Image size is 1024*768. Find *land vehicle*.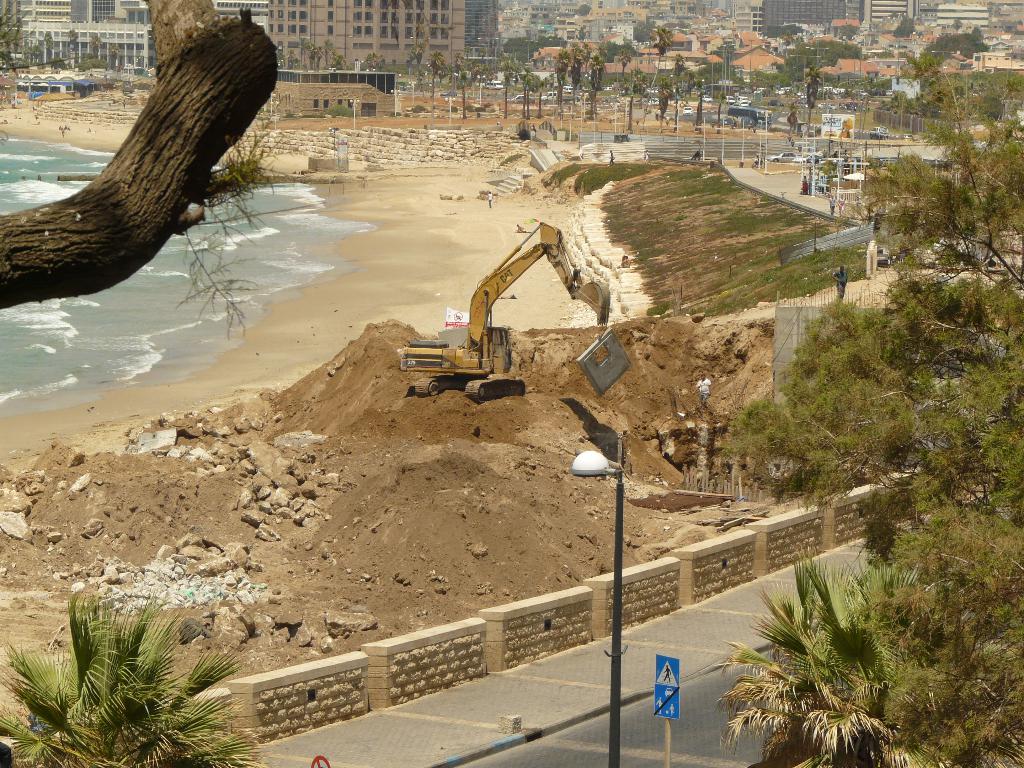
bbox=(698, 95, 771, 127).
